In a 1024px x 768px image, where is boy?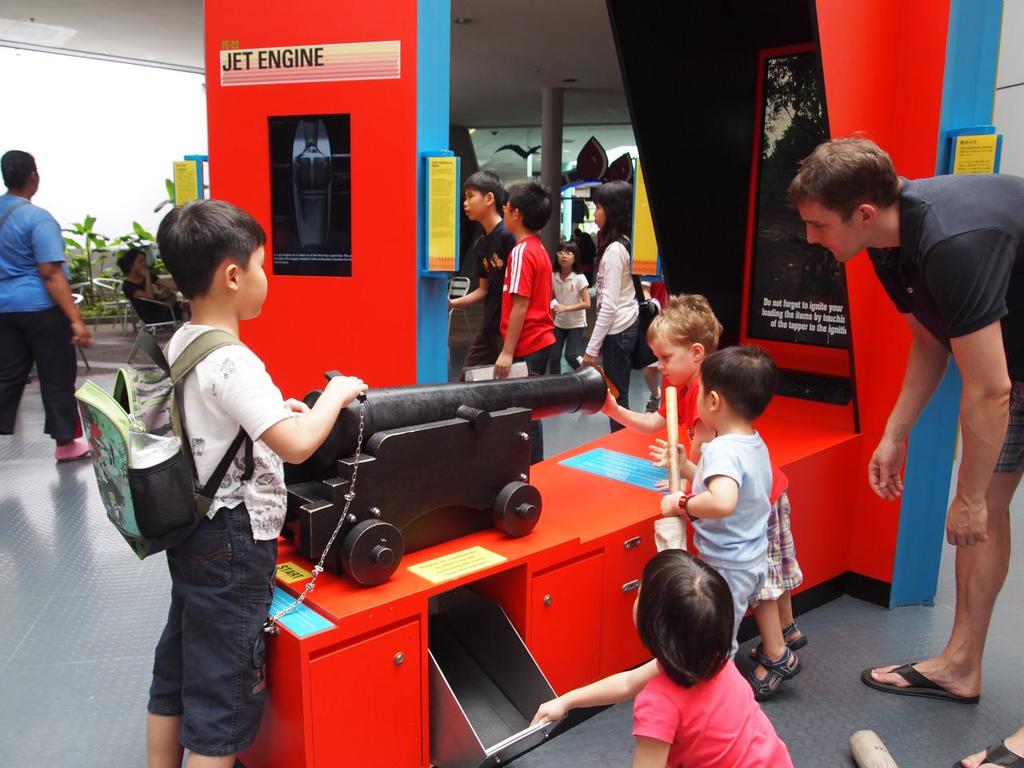
bbox=[145, 201, 369, 766].
